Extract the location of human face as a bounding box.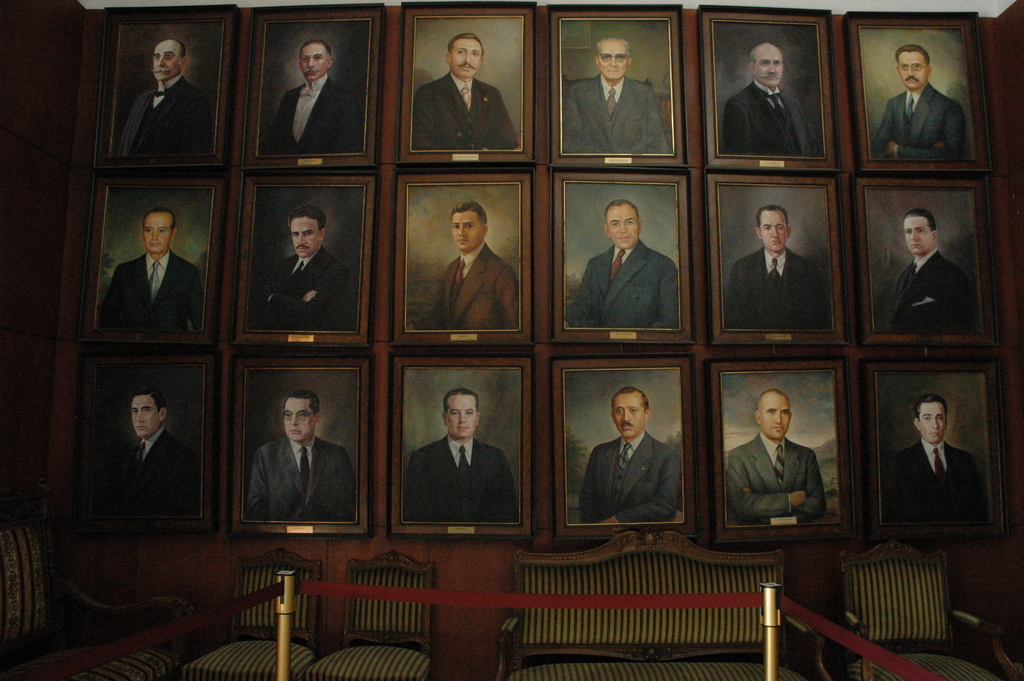
detection(282, 399, 317, 443).
